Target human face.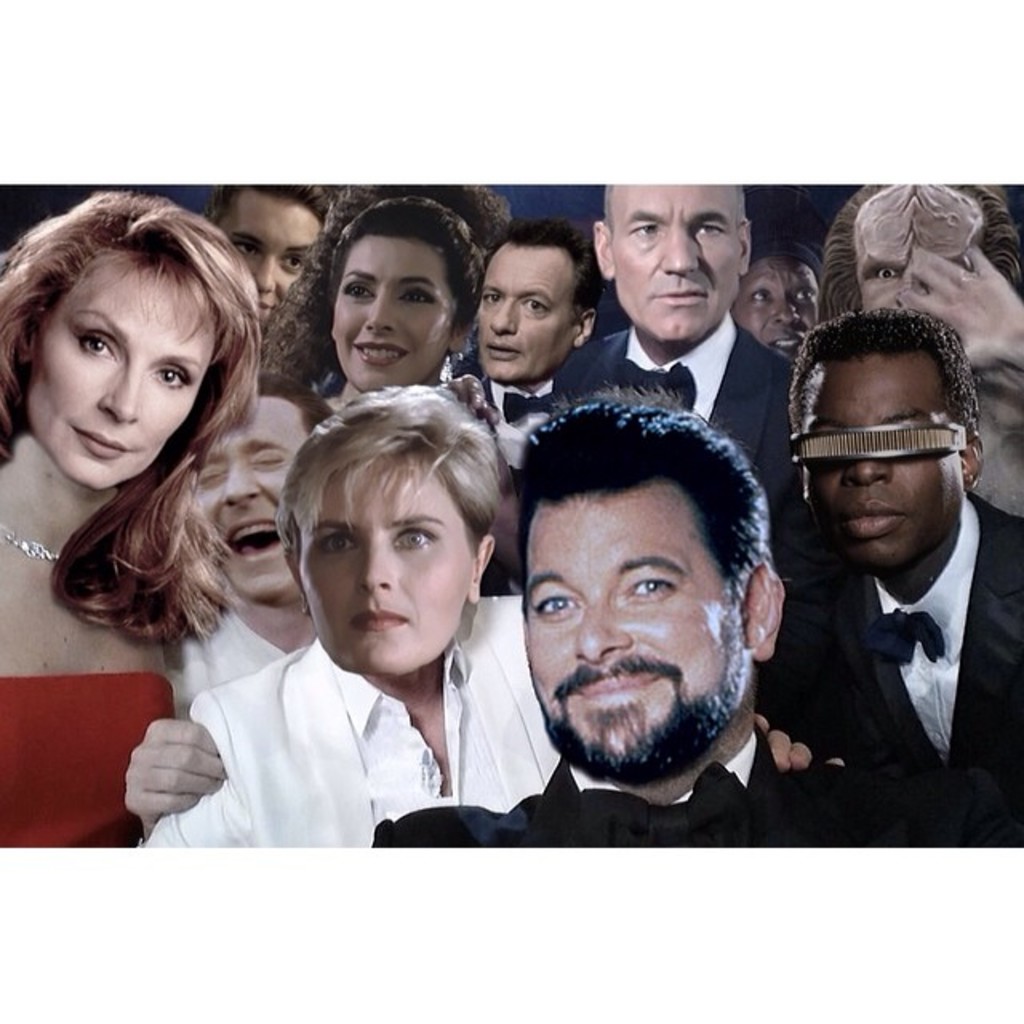
Target region: <region>320, 226, 453, 395</region>.
